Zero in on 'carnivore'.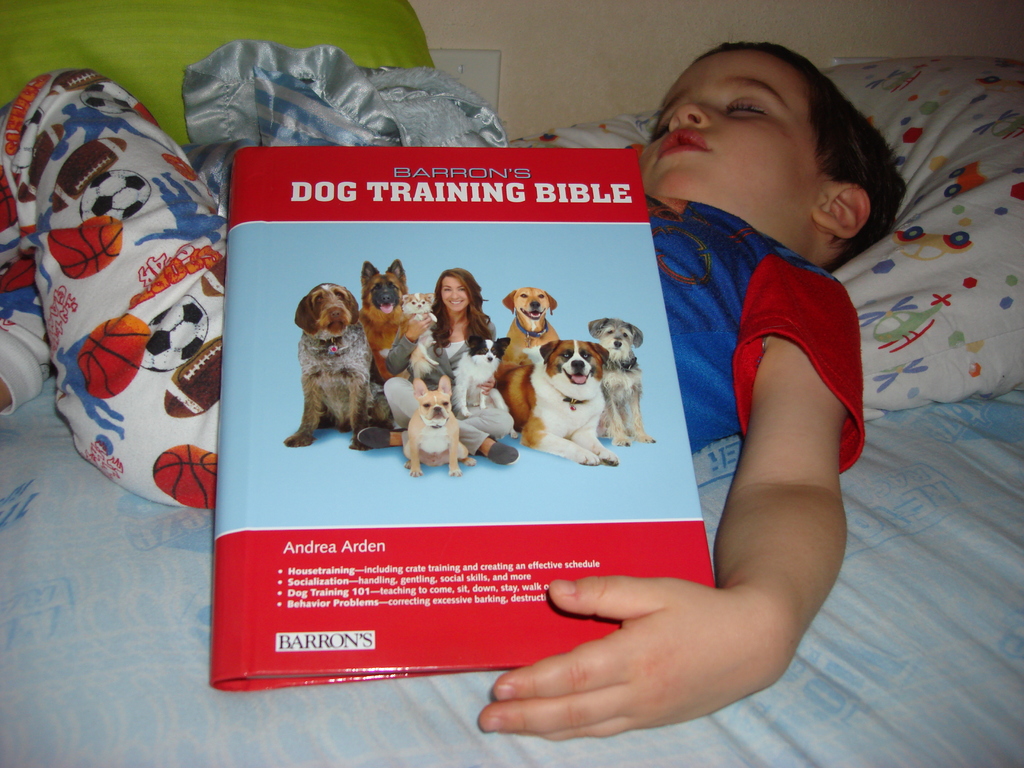
Zeroed in: crop(499, 284, 578, 348).
